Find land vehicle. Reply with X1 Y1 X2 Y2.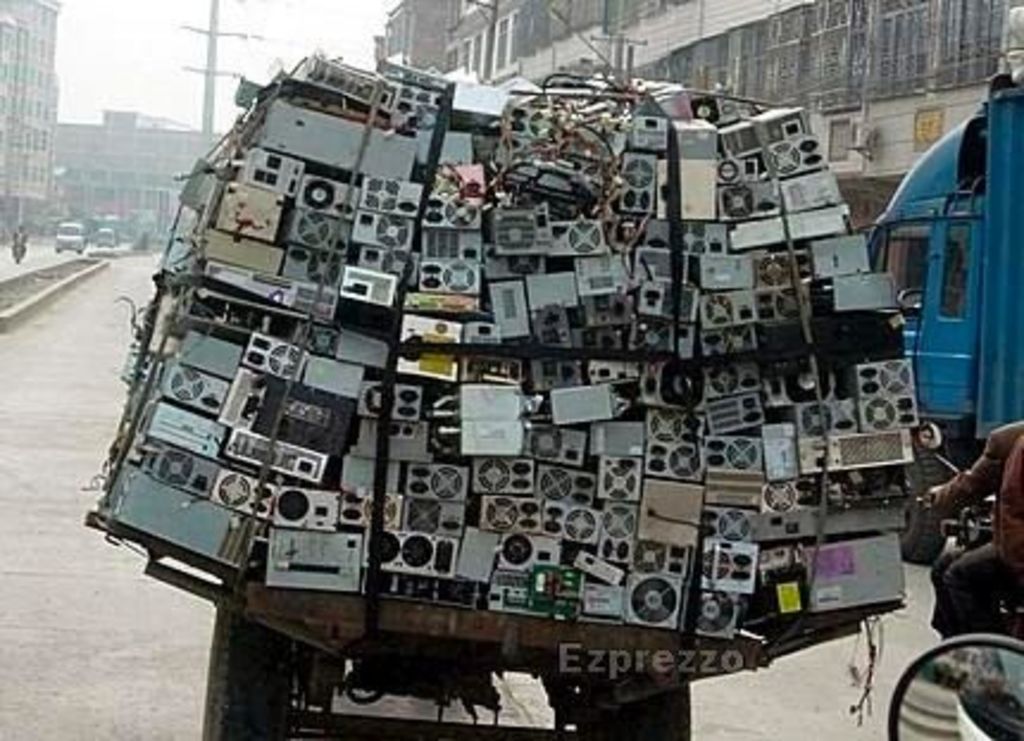
853 114 1023 491.
